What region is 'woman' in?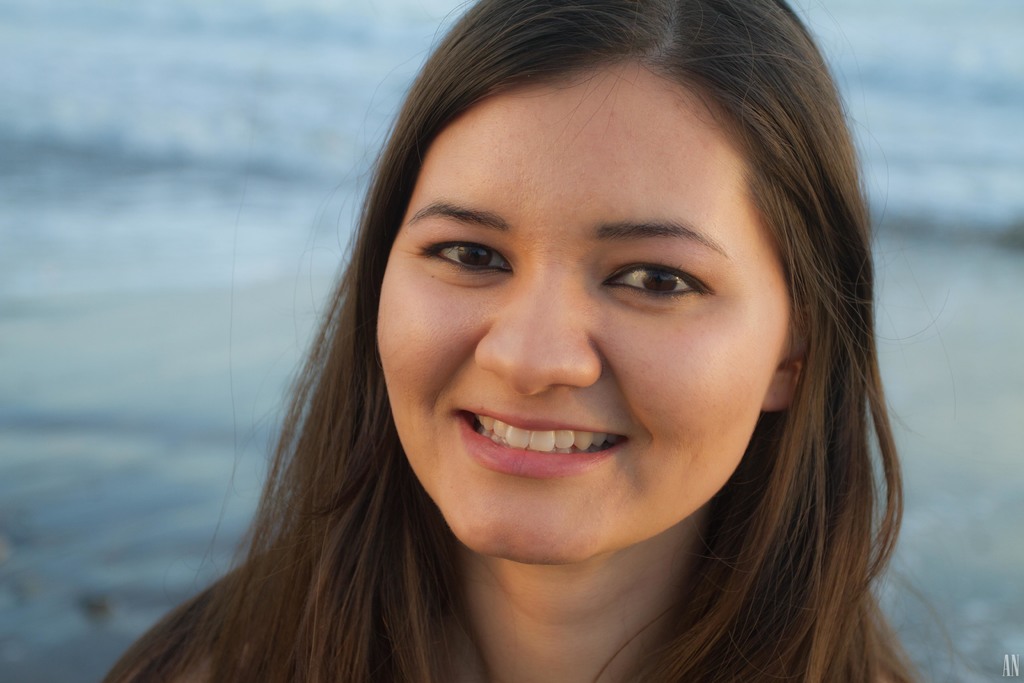
100:0:967:682.
